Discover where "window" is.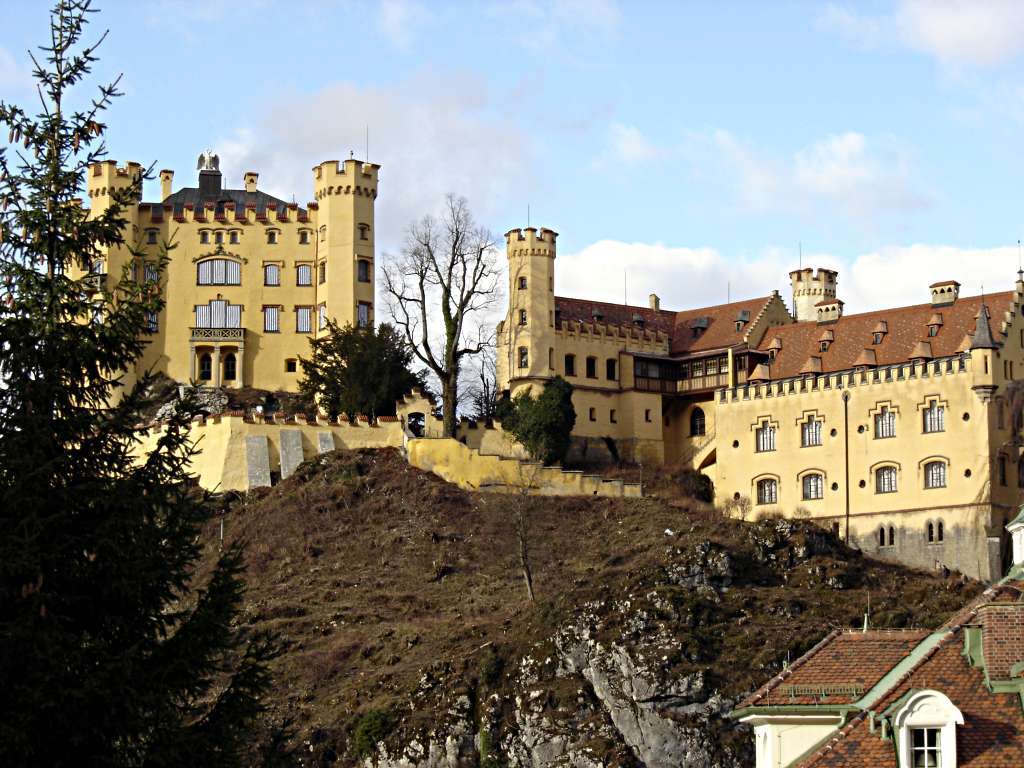
Discovered at rect(199, 254, 241, 288).
